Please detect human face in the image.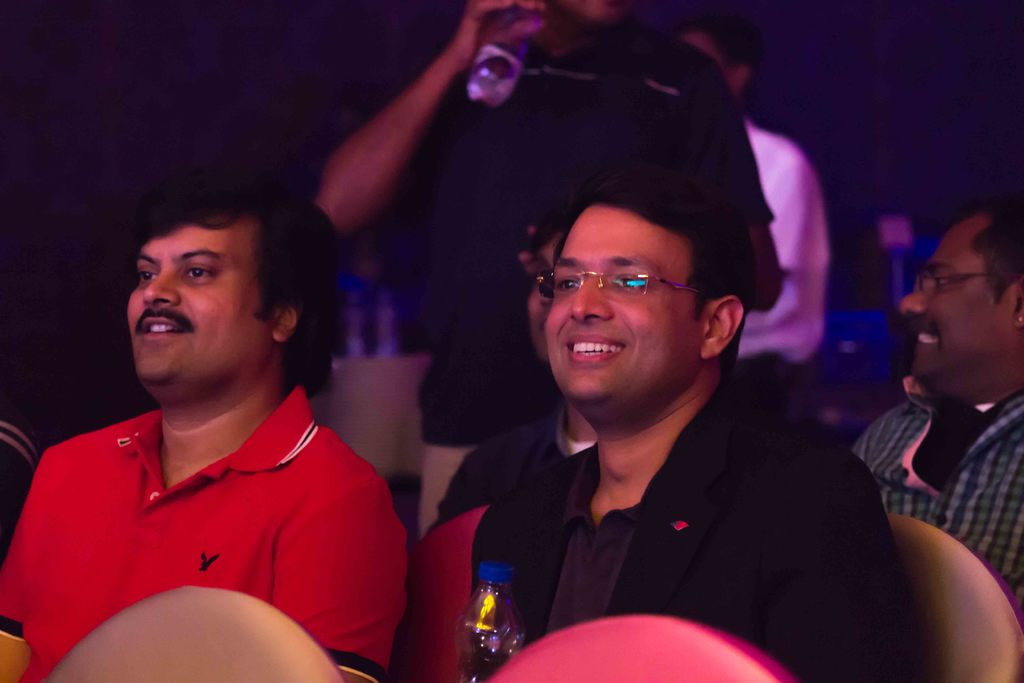
region(899, 218, 1014, 390).
